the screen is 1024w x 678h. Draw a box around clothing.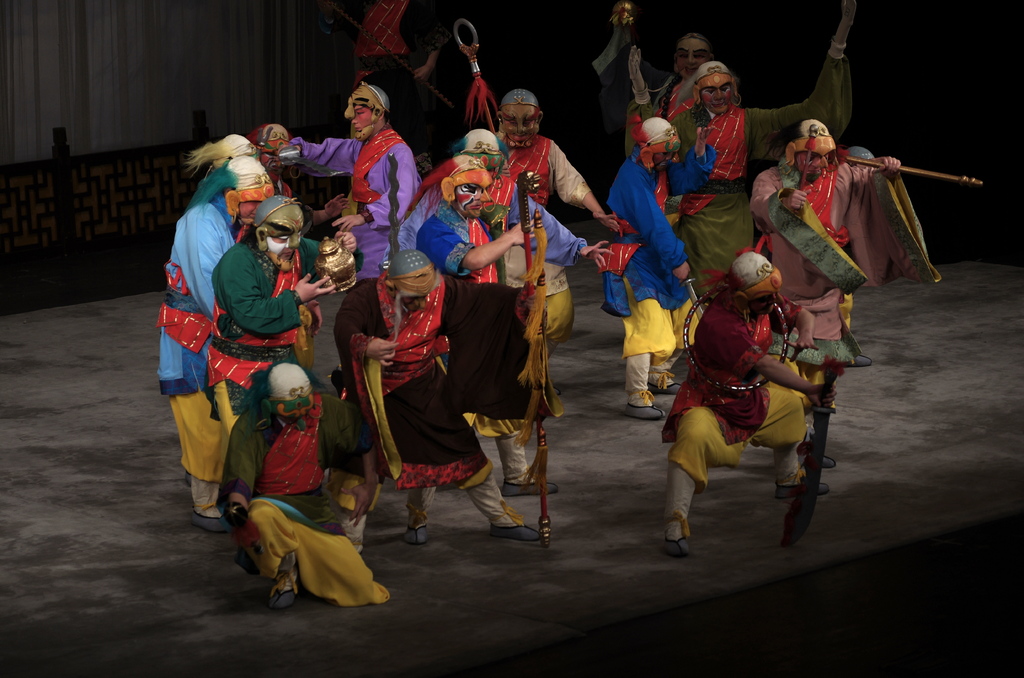
{"left": 159, "top": 394, "right": 221, "bottom": 478}.
